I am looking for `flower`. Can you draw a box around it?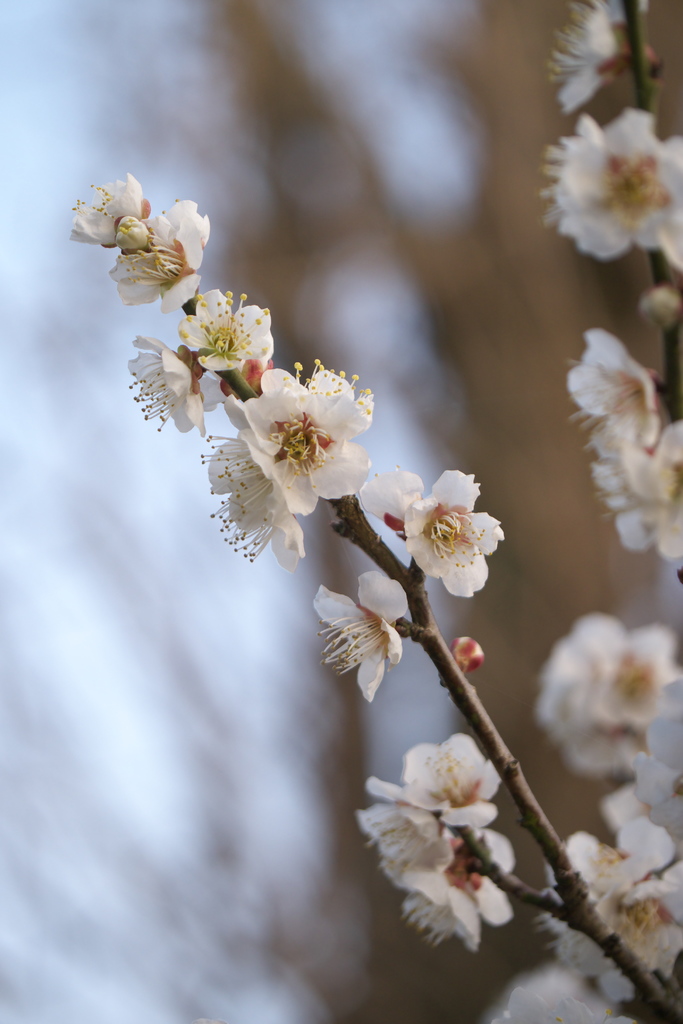
Sure, the bounding box is x1=106 y1=198 x2=211 y2=305.
